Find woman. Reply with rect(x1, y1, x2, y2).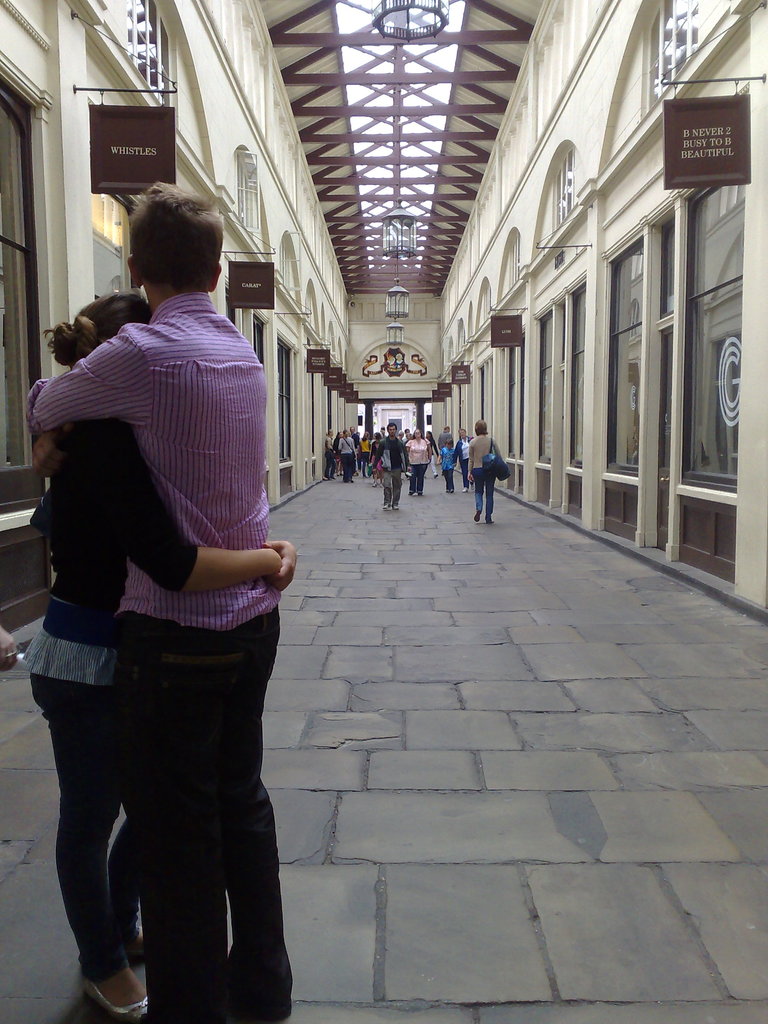
rect(323, 430, 335, 479).
